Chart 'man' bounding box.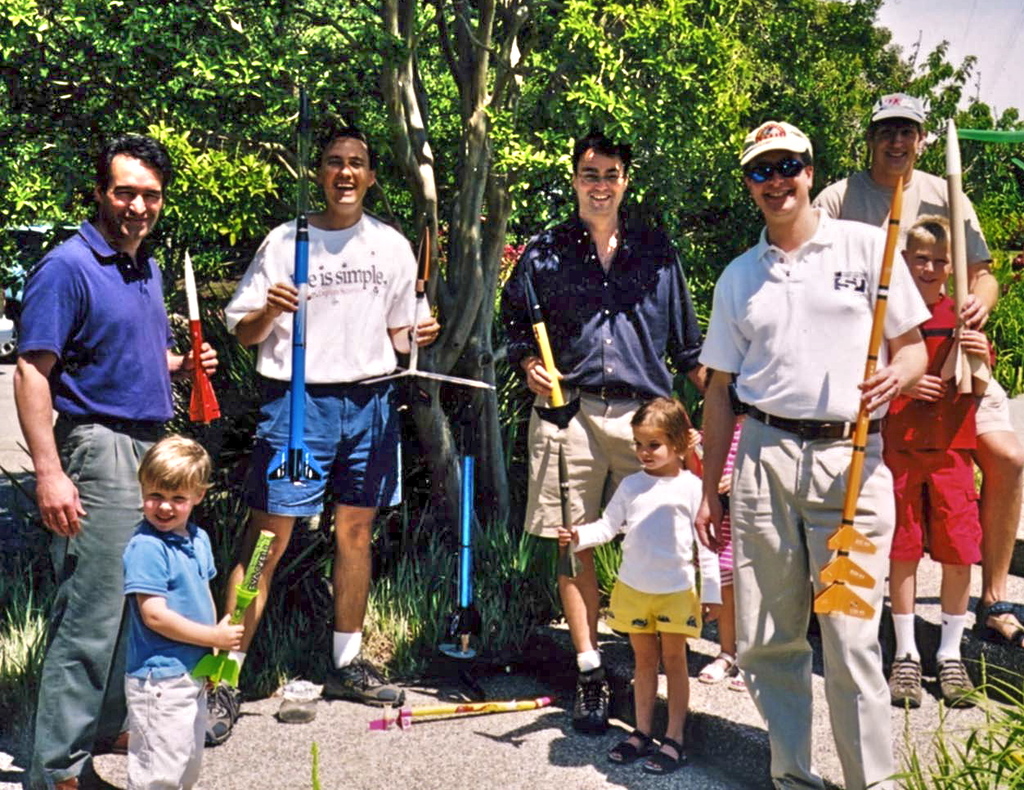
Charted: Rect(8, 132, 218, 789).
